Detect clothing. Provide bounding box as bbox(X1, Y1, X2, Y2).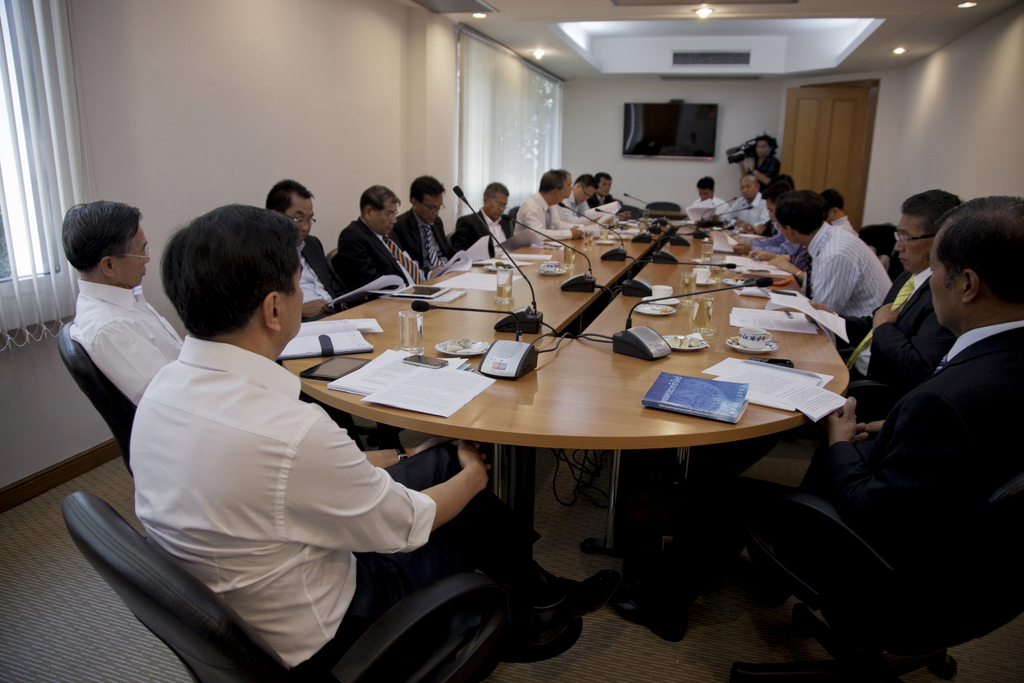
bbox(804, 218, 891, 360).
